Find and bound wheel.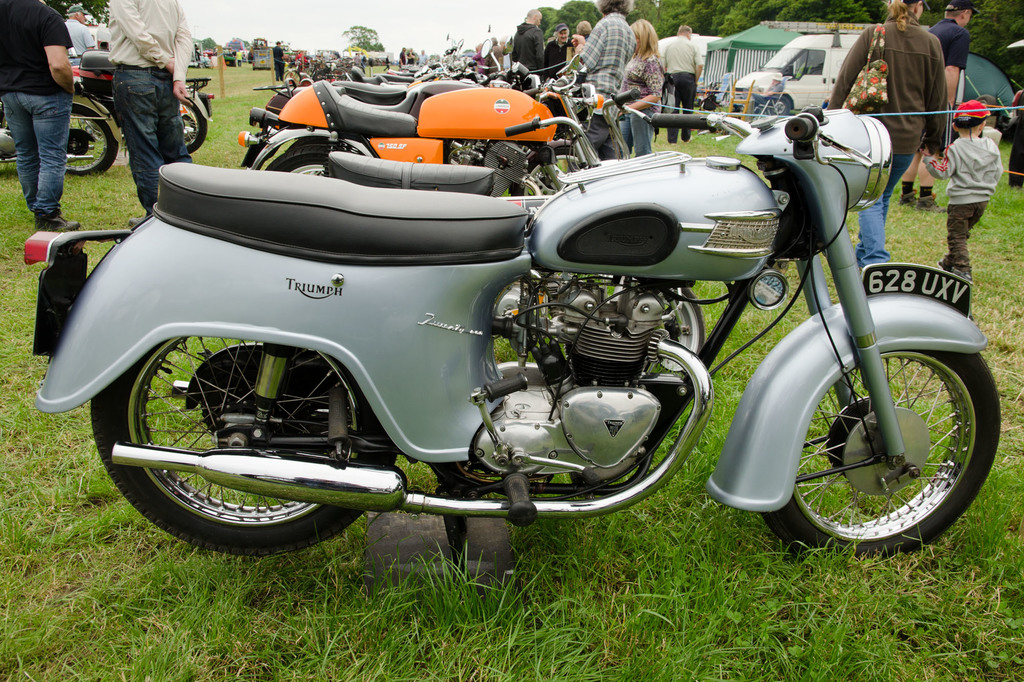
Bound: select_region(285, 70, 300, 81).
